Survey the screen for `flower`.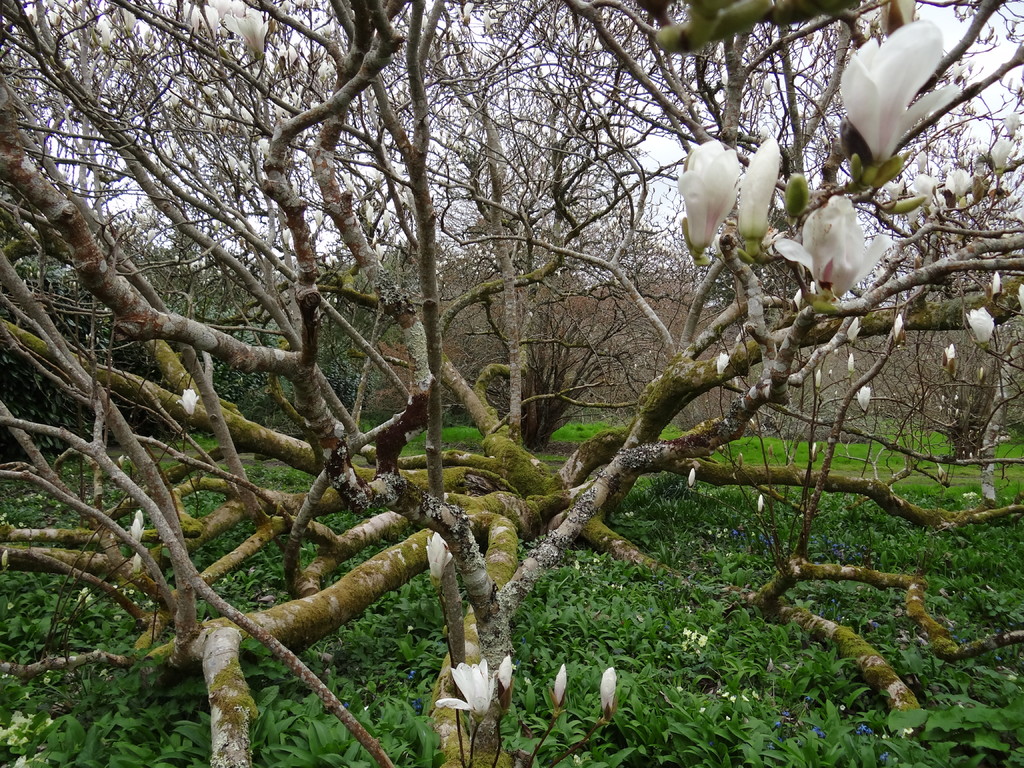
Survey found: region(773, 197, 892, 291).
